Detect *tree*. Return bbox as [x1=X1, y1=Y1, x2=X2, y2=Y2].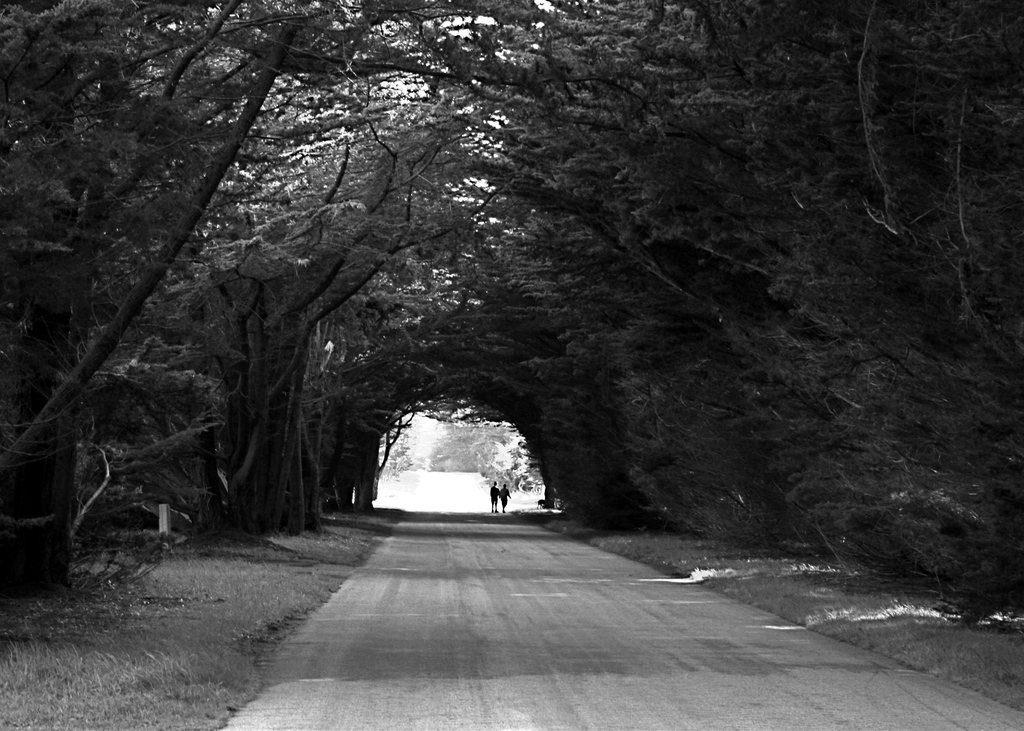
[x1=426, y1=400, x2=519, y2=469].
